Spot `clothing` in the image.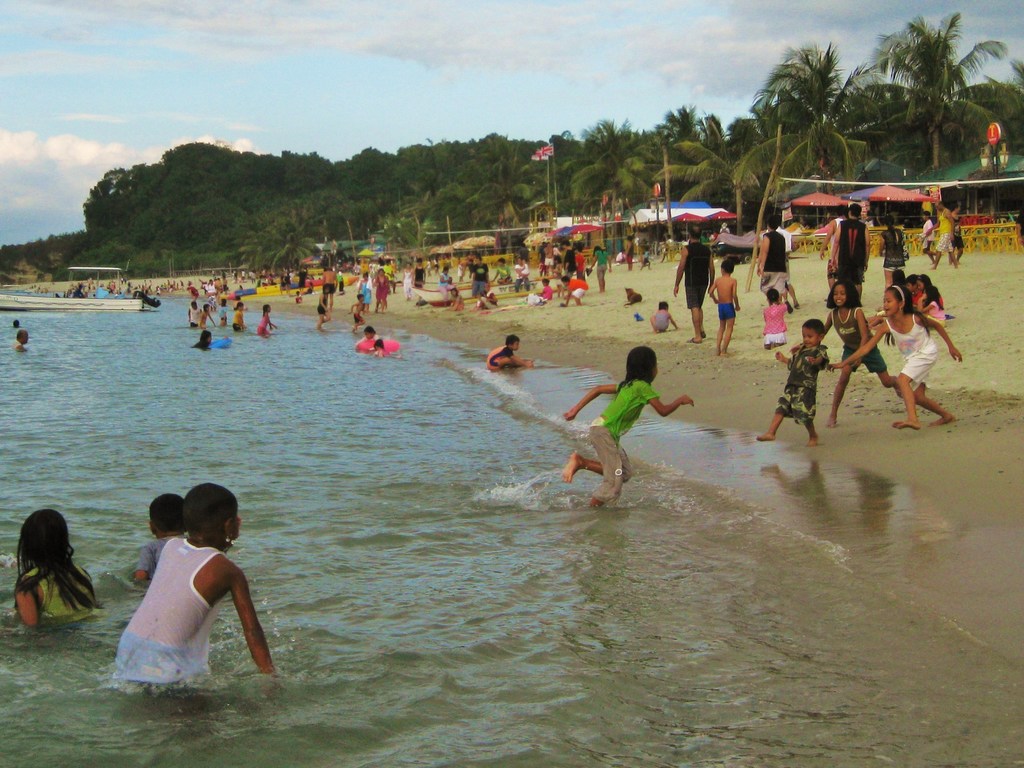
`clothing` found at bbox=[123, 532, 253, 678].
